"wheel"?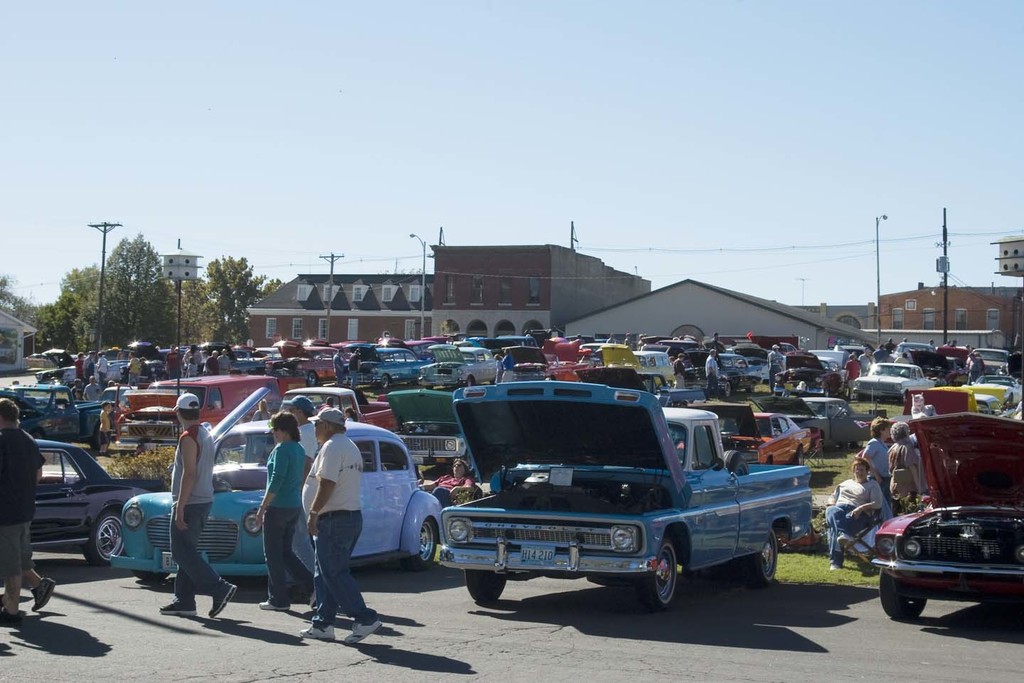
pyautogui.locateOnScreen(82, 510, 124, 567)
